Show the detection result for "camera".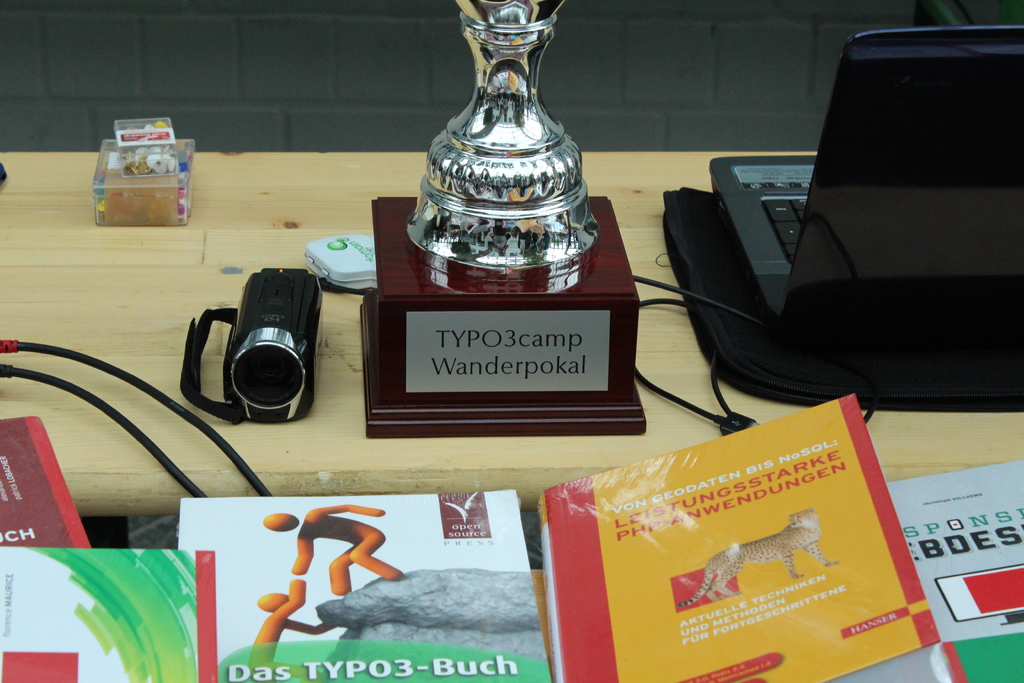
region(221, 268, 325, 422).
